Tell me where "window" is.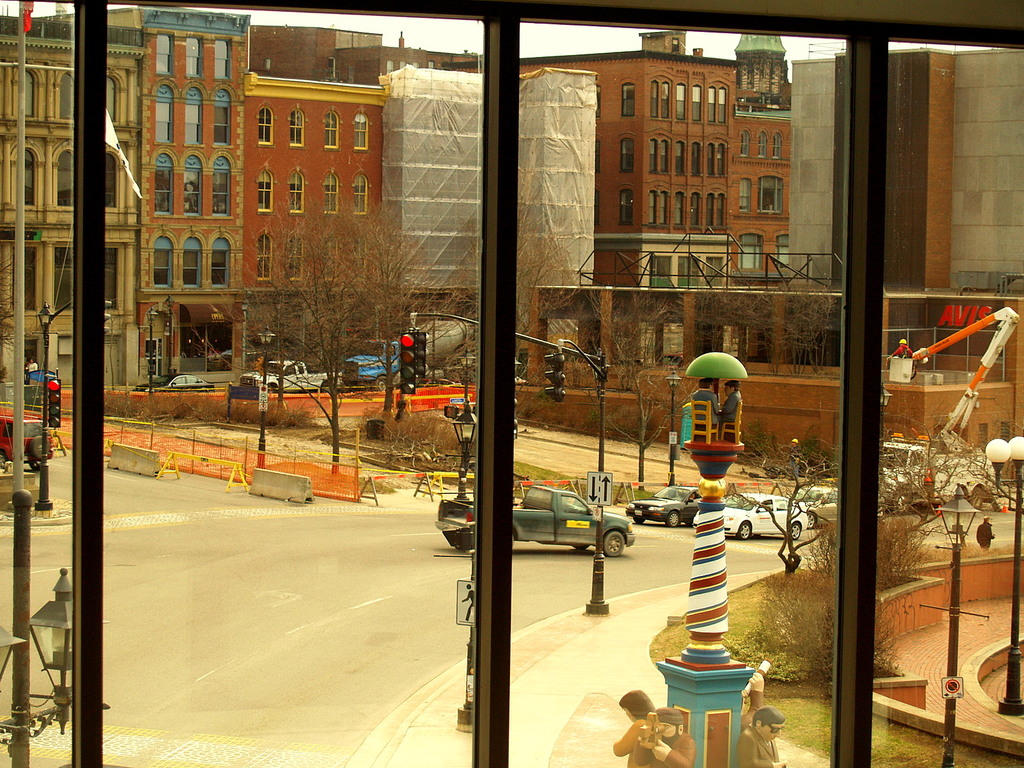
"window" is at (12,247,40,315).
